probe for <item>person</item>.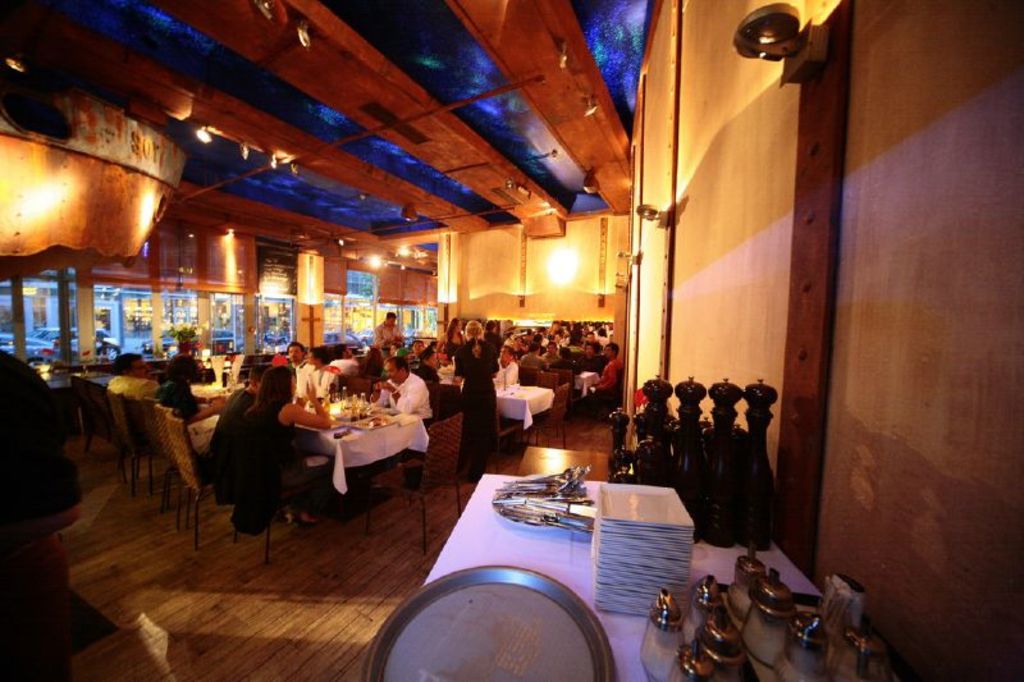
Probe result: region(372, 307, 399, 348).
